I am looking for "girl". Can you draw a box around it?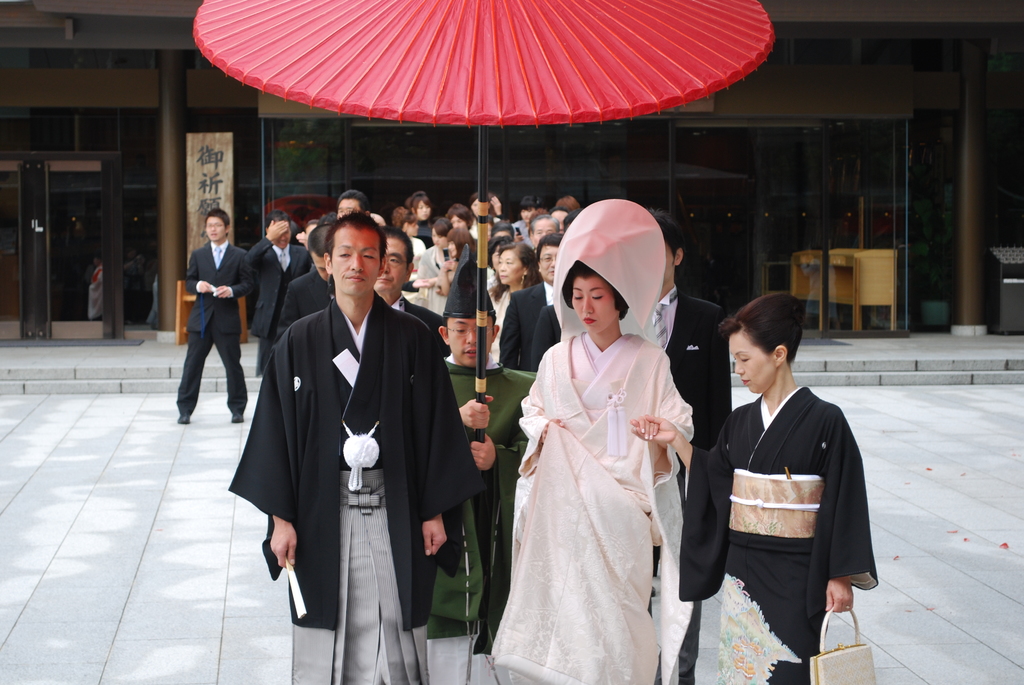
Sure, the bounding box is <box>489,207,696,684</box>.
